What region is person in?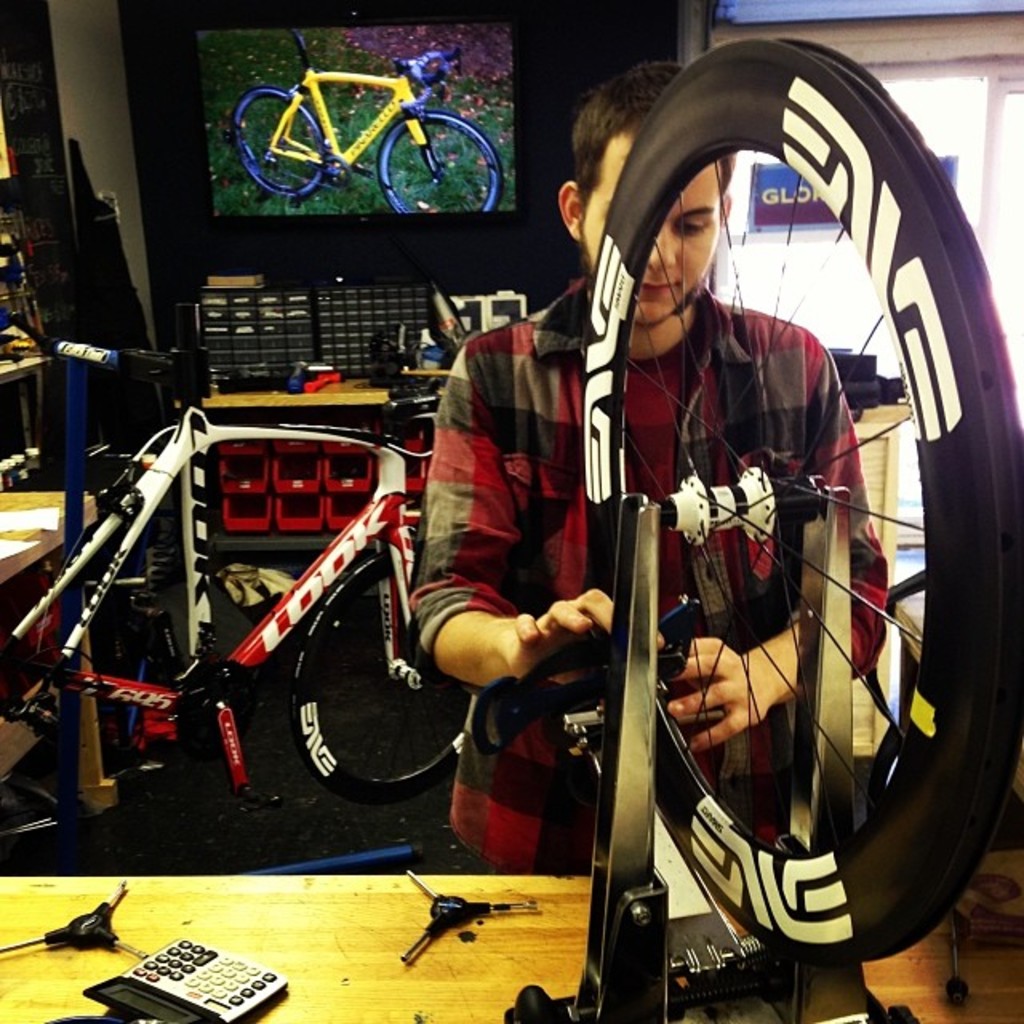
<box>400,61,915,880</box>.
